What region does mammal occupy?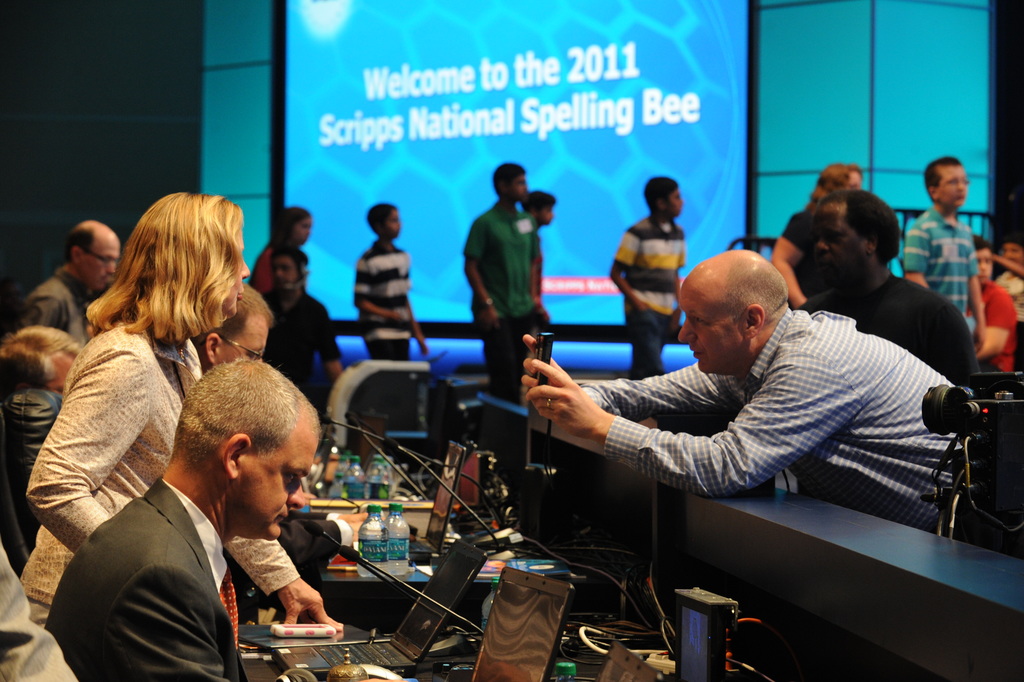
crop(774, 159, 861, 304).
